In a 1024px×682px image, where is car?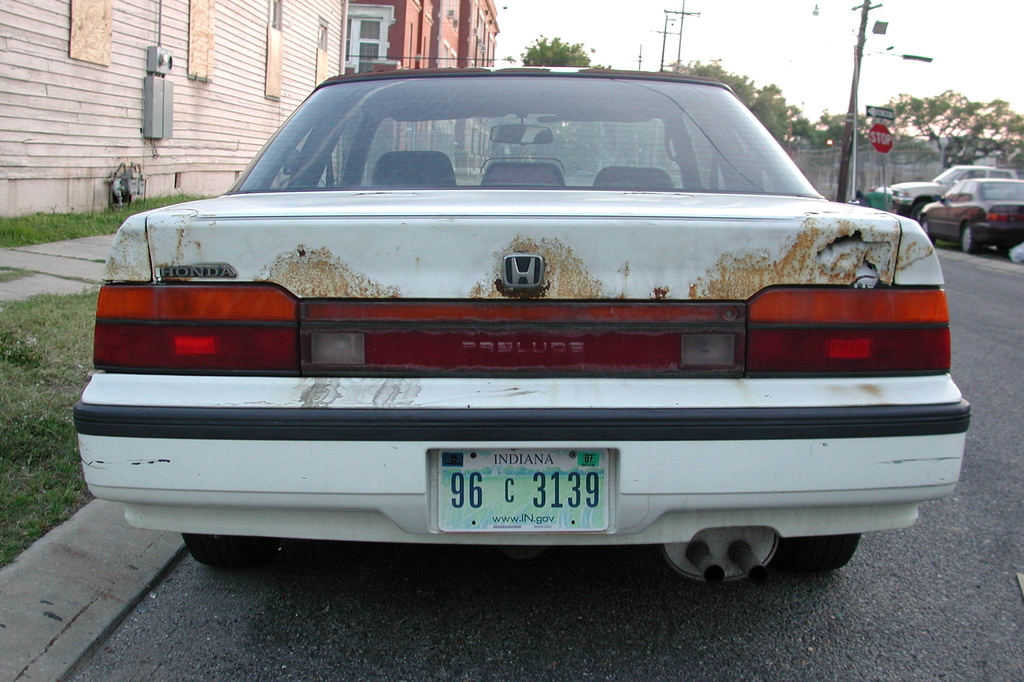
[x1=71, y1=72, x2=966, y2=596].
